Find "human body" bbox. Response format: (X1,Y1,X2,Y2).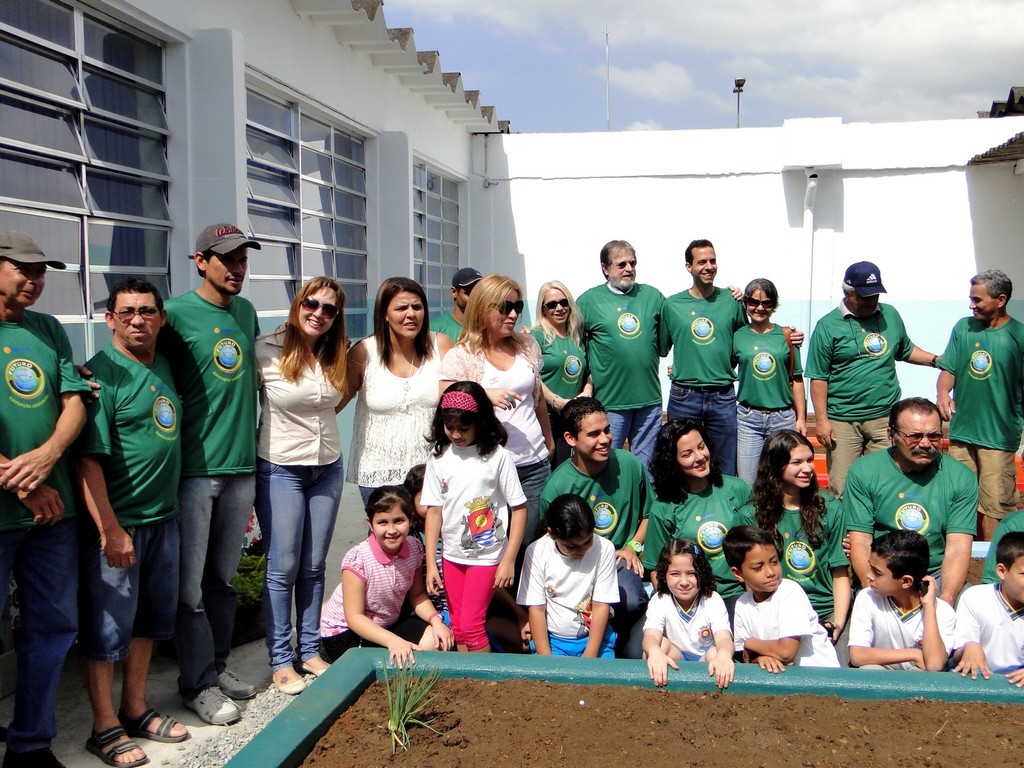
(573,245,665,447).
